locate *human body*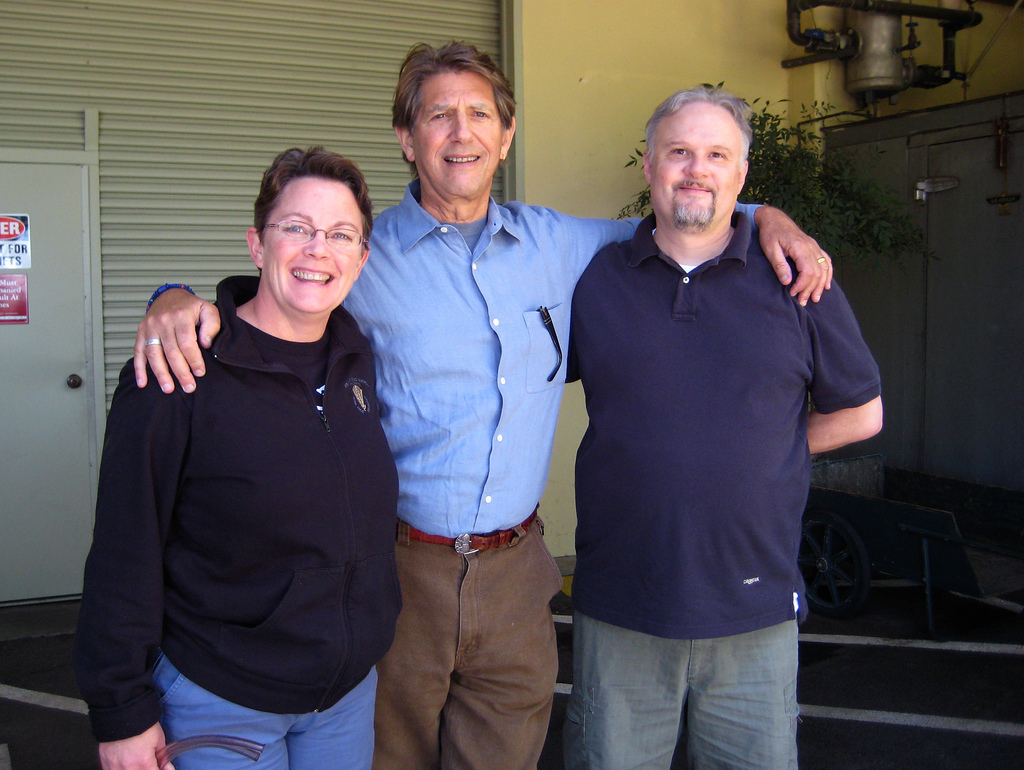
crop(131, 182, 831, 769)
